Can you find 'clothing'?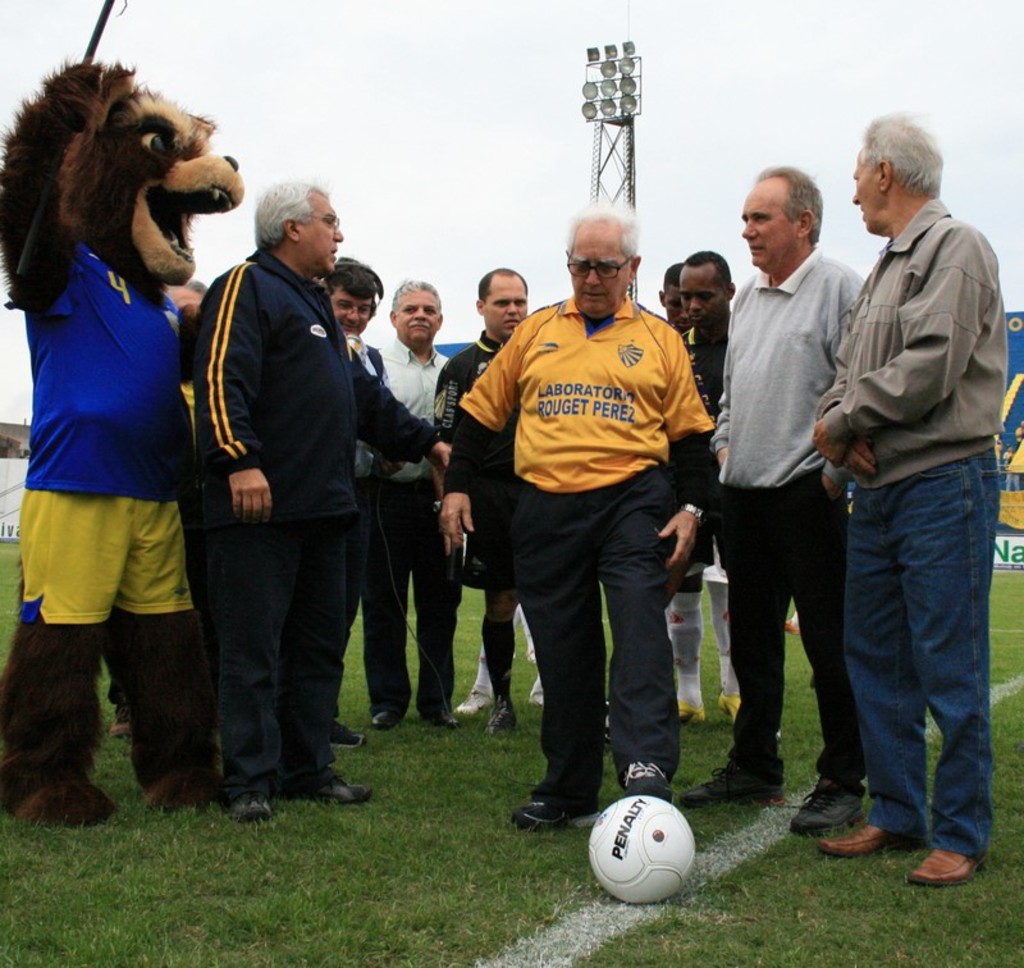
Yes, bounding box: <box>188,245,448,524</box>.
